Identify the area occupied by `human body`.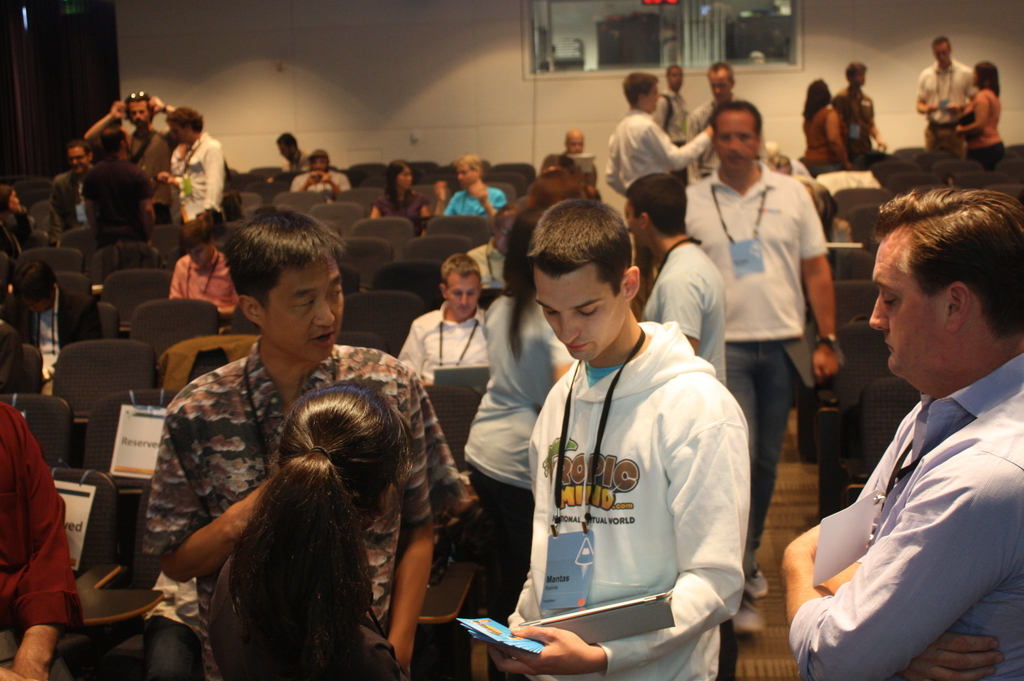
Area: region(555, 125, 594, 193).
